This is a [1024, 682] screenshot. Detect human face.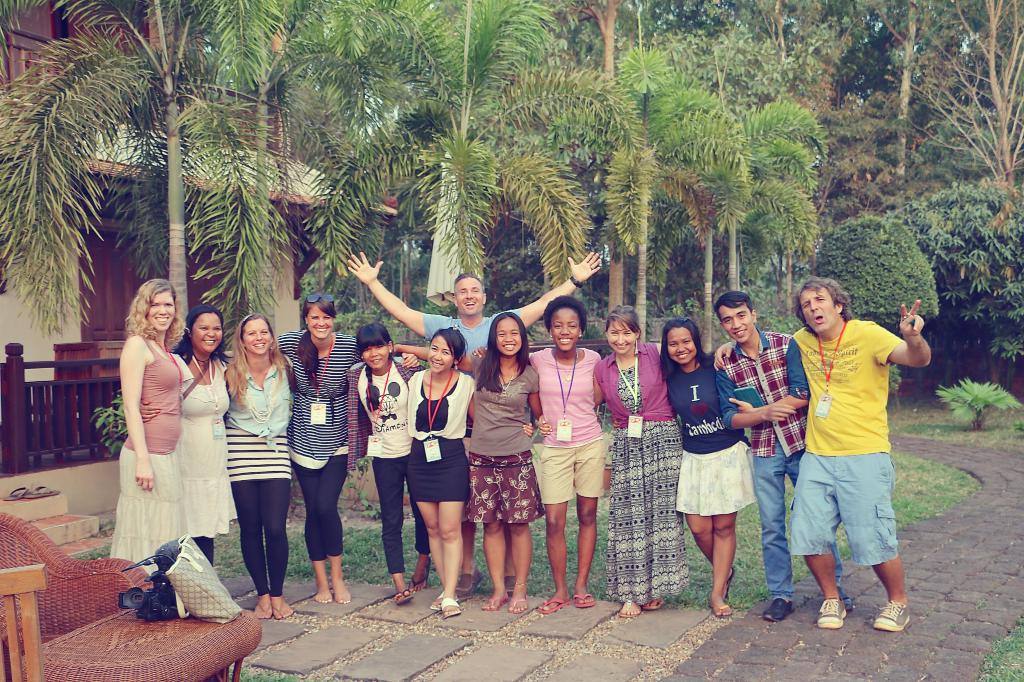
pyautogui.locateOnScreen(723, 306, 753, 342).
